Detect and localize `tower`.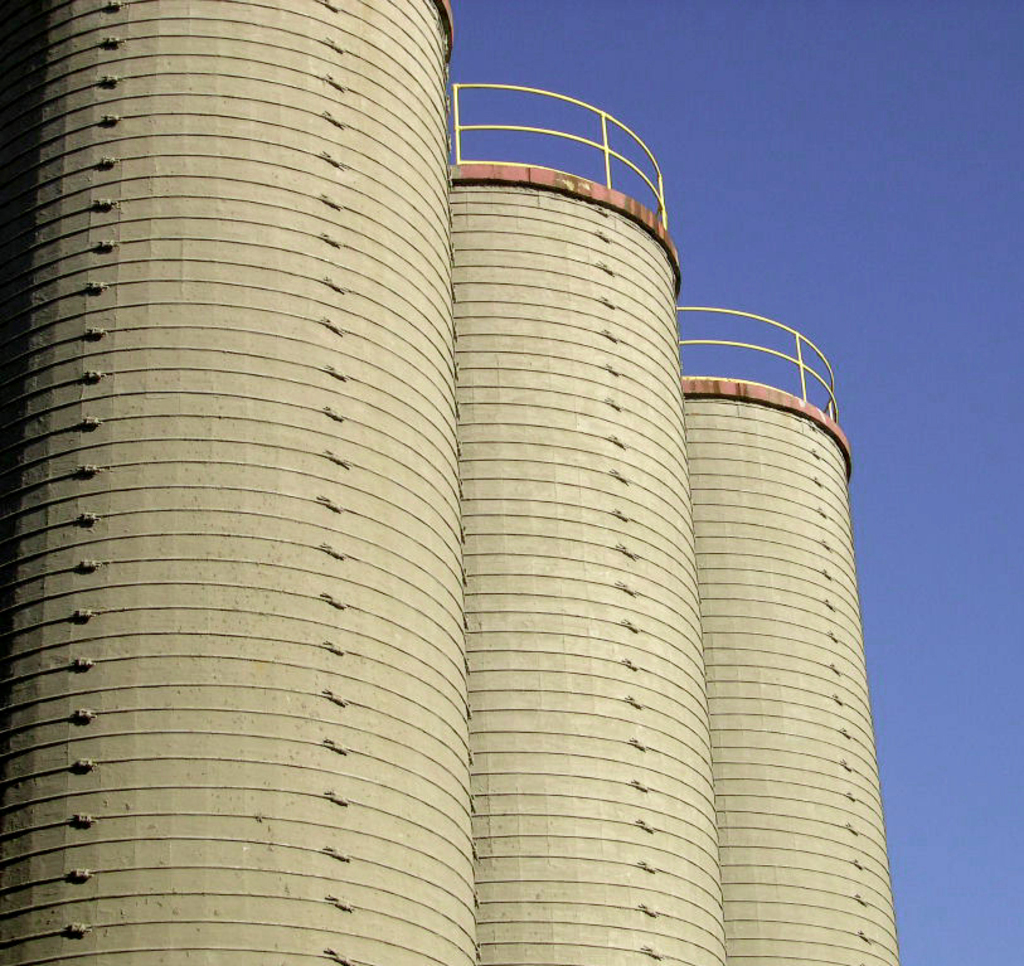
Localized at 0 0 903 965.
